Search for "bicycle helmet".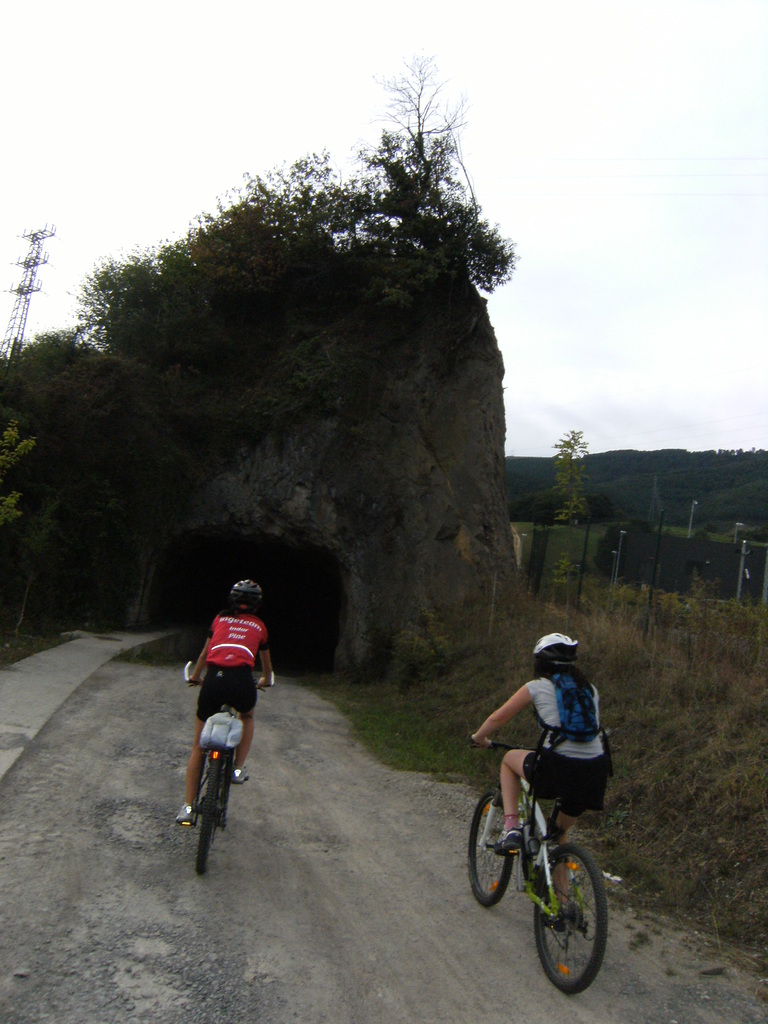
Found at <bbox>227, 575, 255, 600</bbox>.
